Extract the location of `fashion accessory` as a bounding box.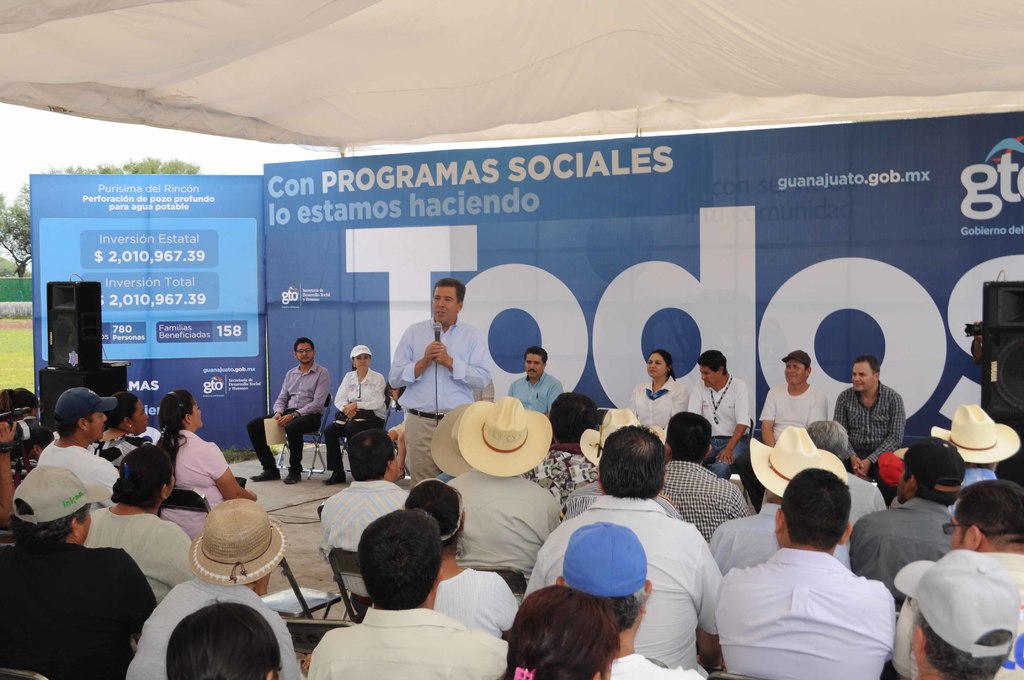
left=166, top=391, right=188, bottom=415.
